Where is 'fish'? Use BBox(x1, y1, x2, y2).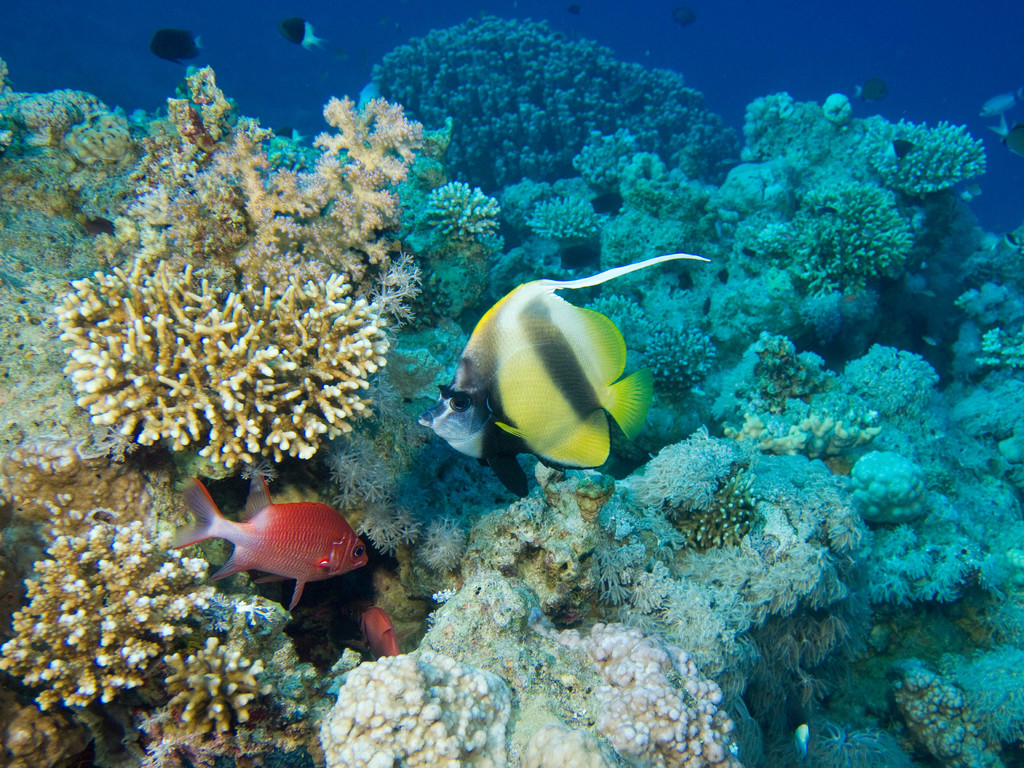
BBox(701, 296, 712, 317).
